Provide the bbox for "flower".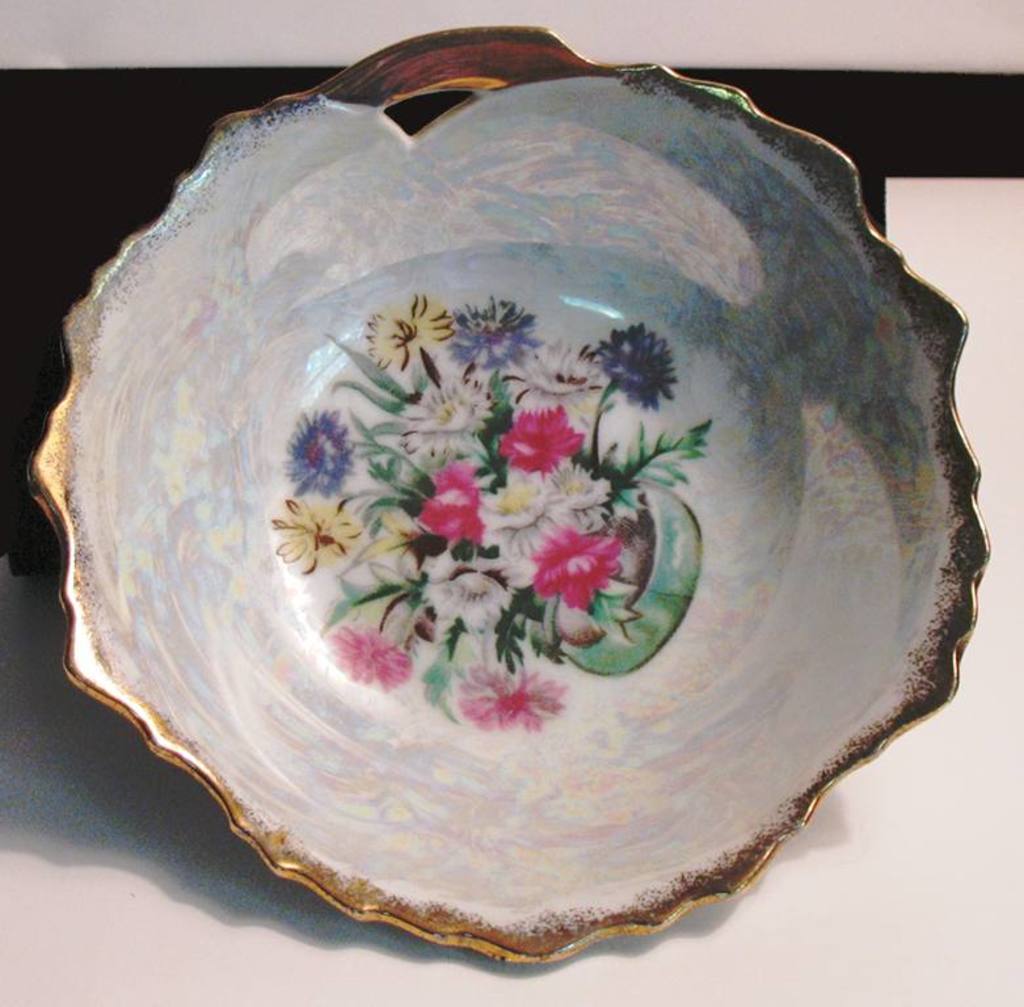
x1=587 y1=320 x2=694 y2=417.
